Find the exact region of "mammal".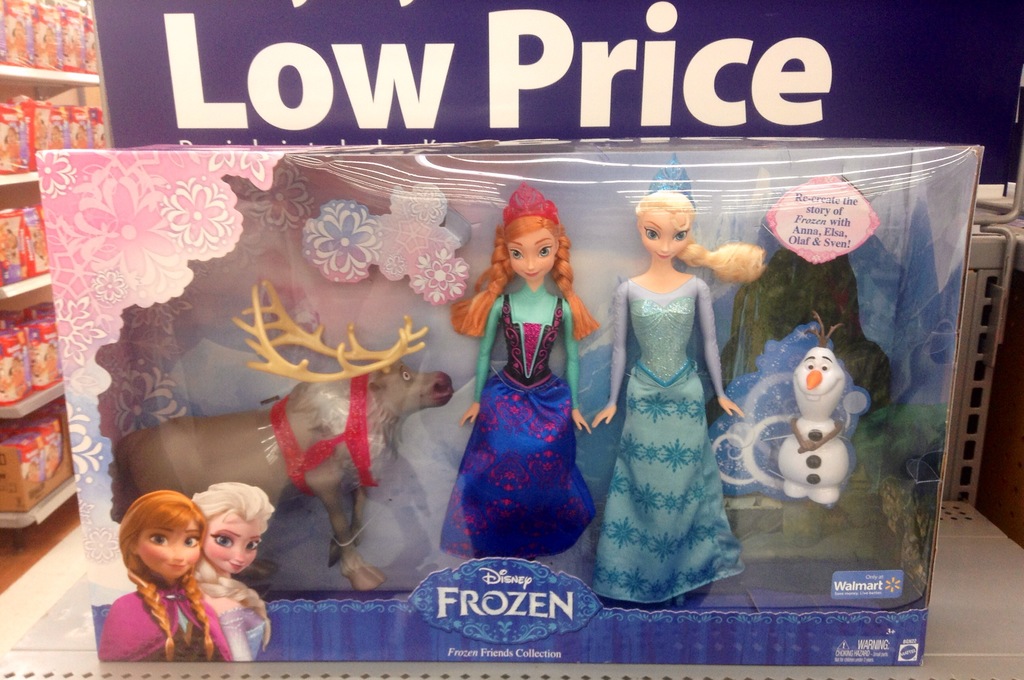
Exact region: Rect(84, 31, 96, 73).
